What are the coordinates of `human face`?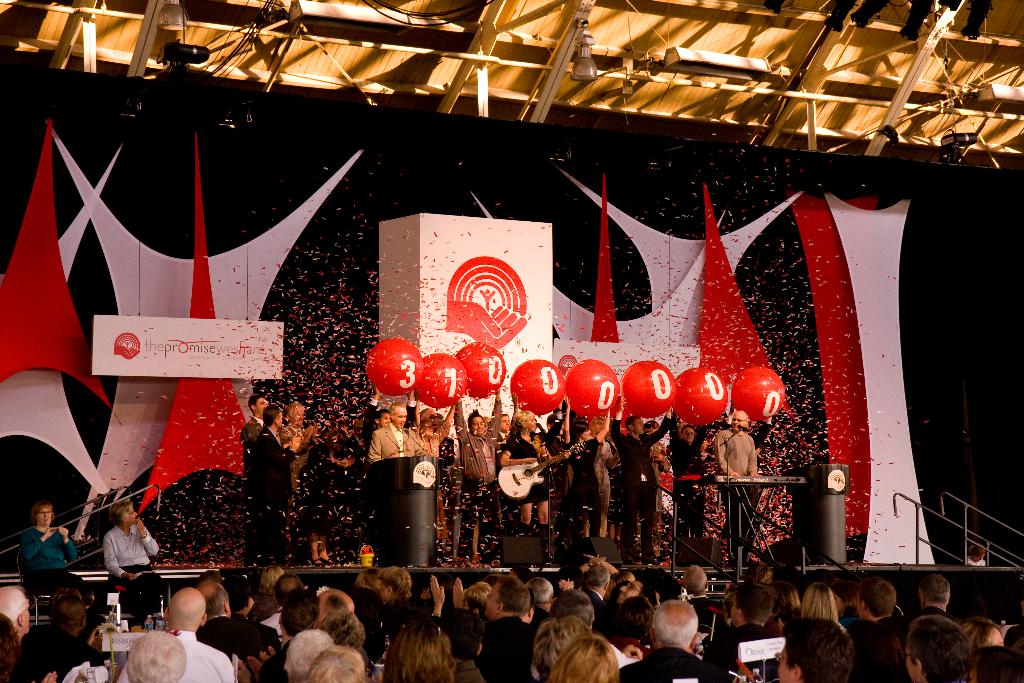
{"left": 381, "top": 413, "right": 392, "bottom": 428}.
